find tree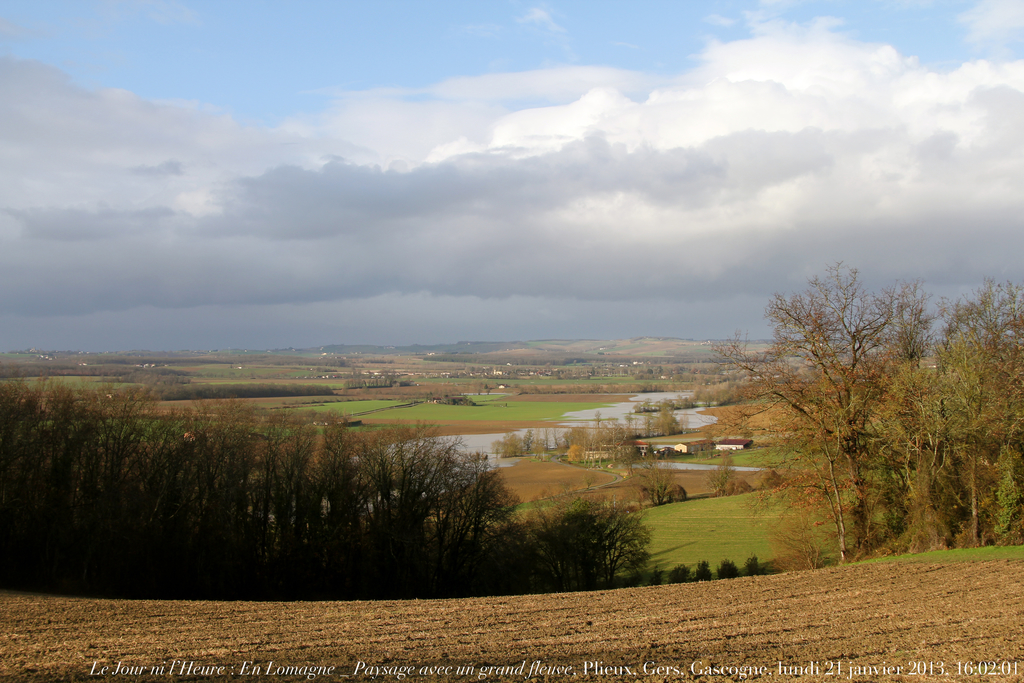
[401,429,468,597]
